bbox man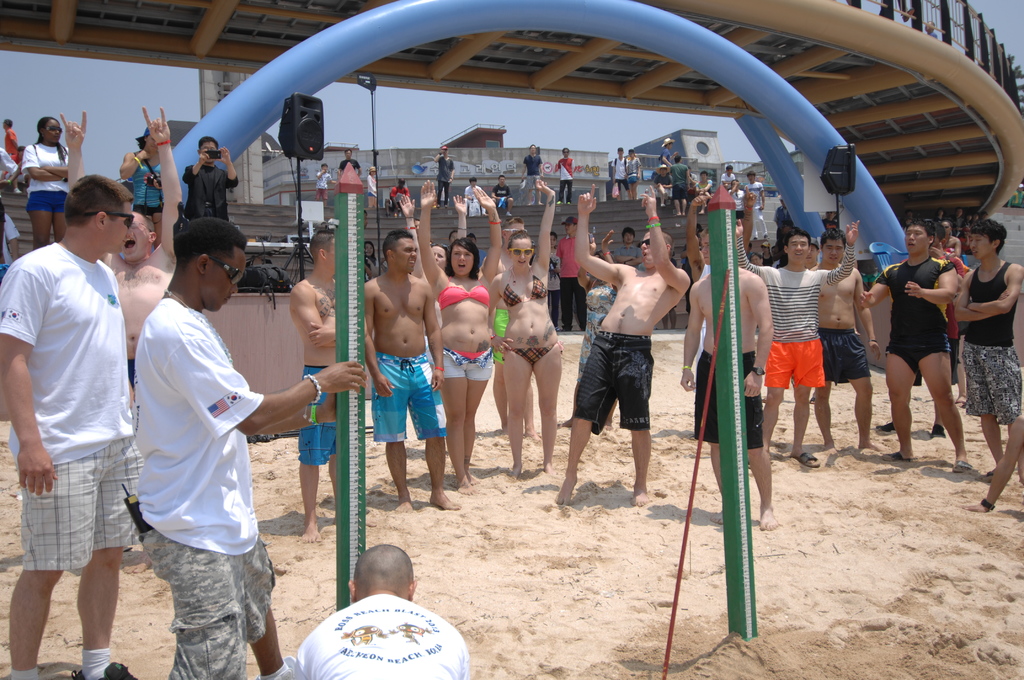
[x1=3, y1=118, x2=20, y2=167]
